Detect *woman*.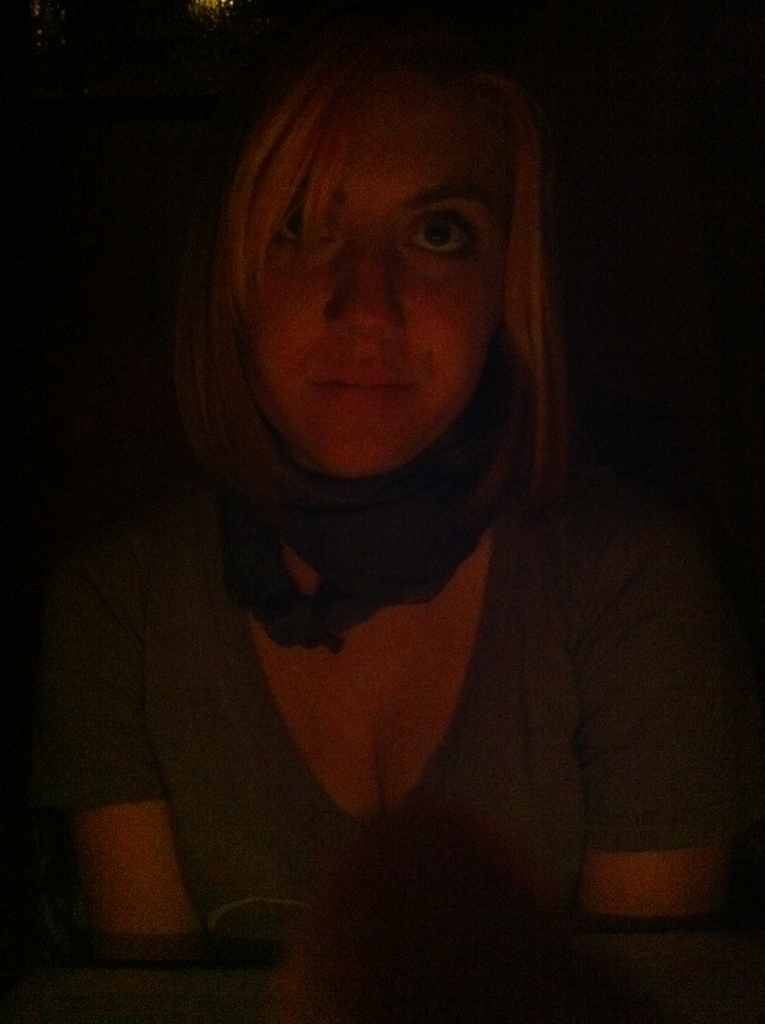
Detected at rect(36, 23, 710, 989).
